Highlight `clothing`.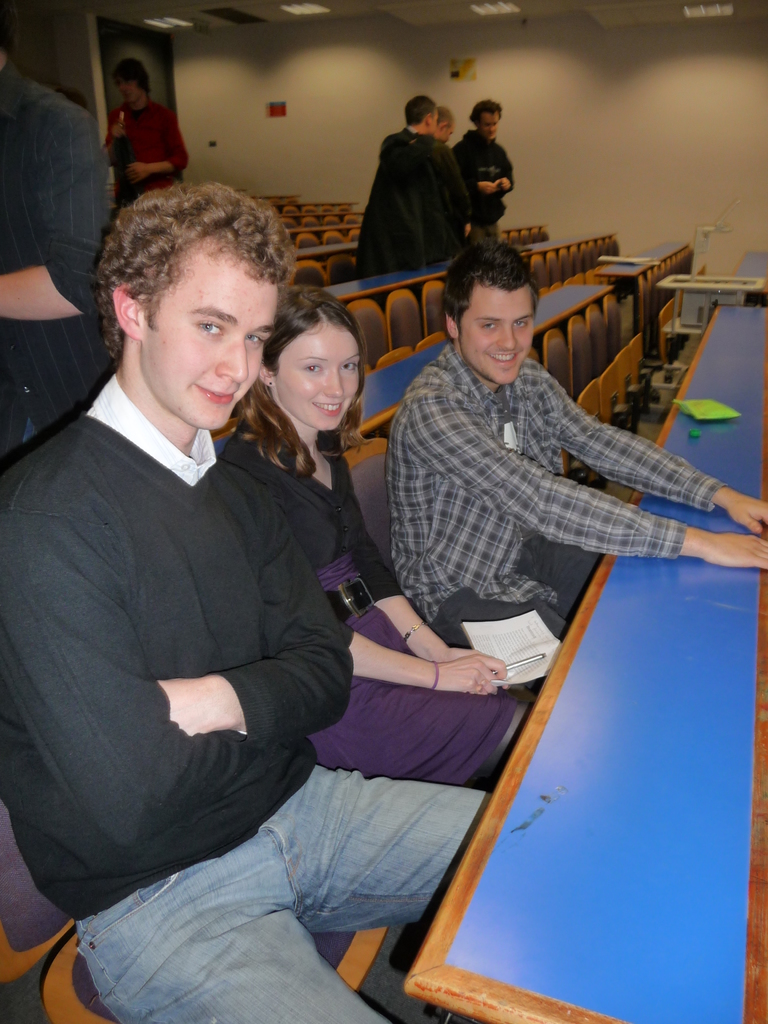
Highlighted region: [x1=352, y1=132, x2=471, y2=267].
